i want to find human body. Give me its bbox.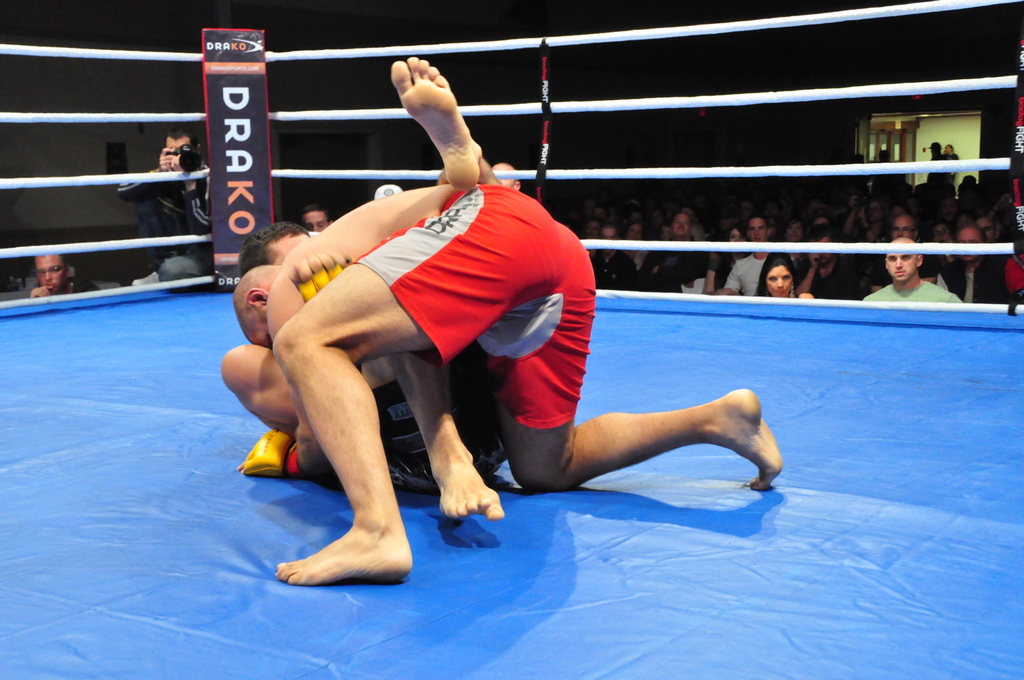
x1=981, y1=209, x2=1004, y2=241.
